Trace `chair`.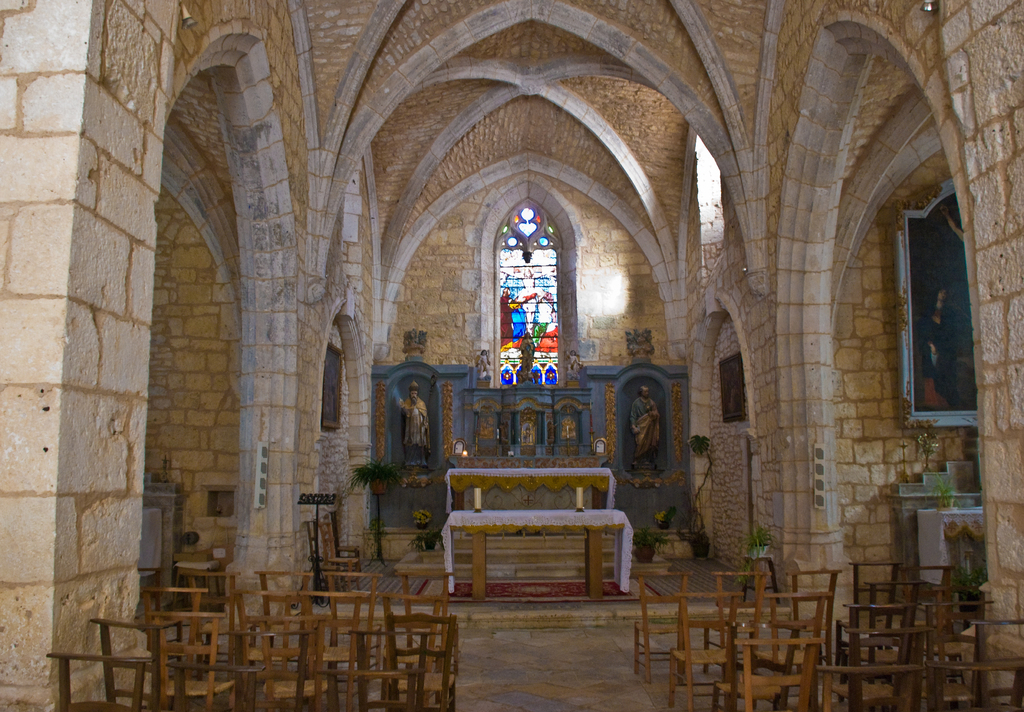
Traced to Rect(665, 592, 741, 711).
